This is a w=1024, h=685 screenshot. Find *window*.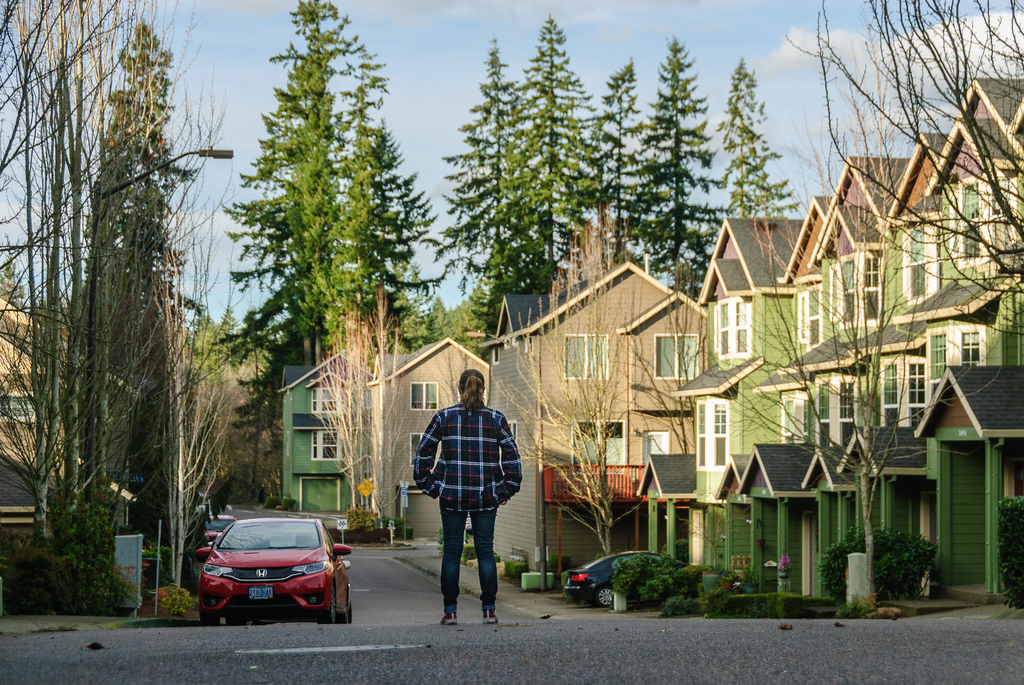
Bounding box: crop(825, 256, 889, 324).
